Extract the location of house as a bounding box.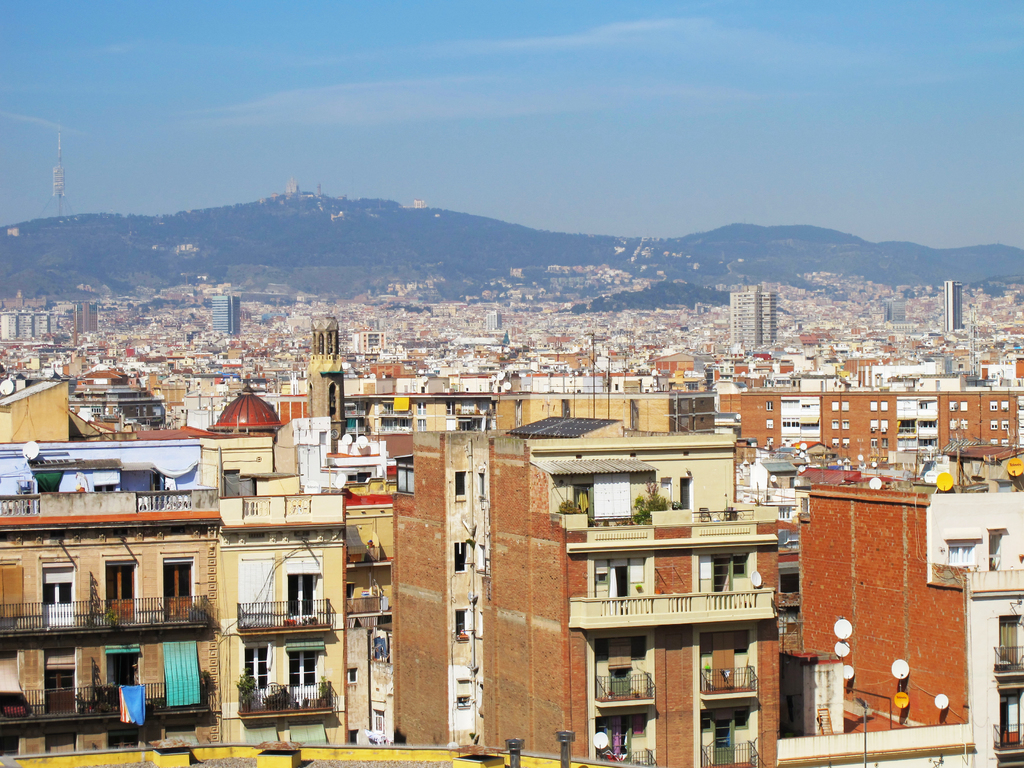
<bbox>388, 420, 789, 767</bbox>.
